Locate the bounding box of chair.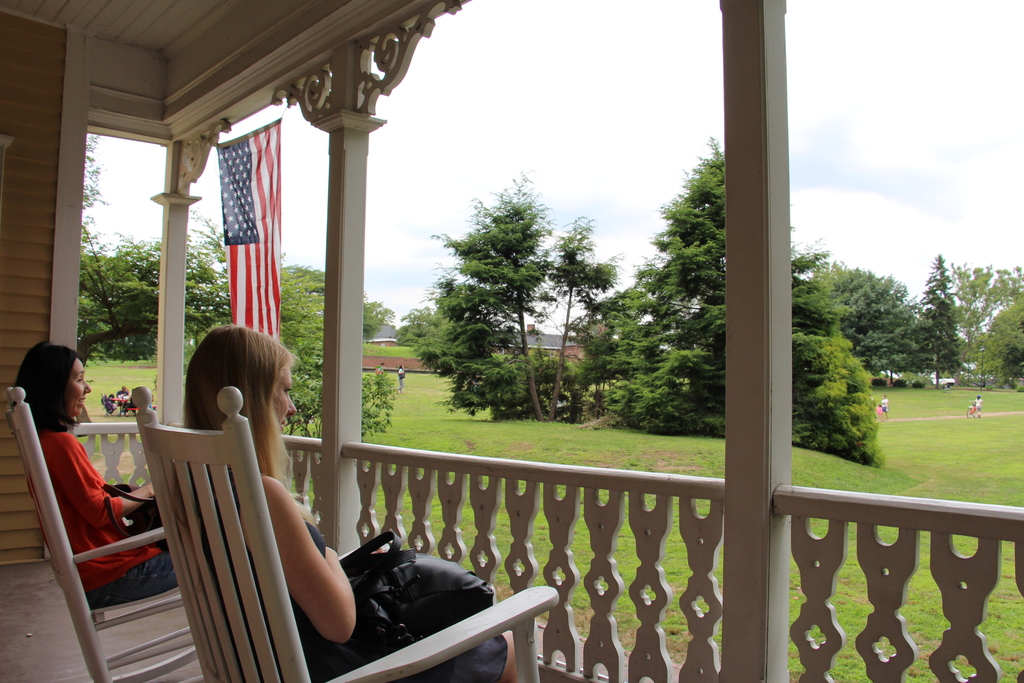
Bounding box: <region>131, 384, 559, 681</region>.
